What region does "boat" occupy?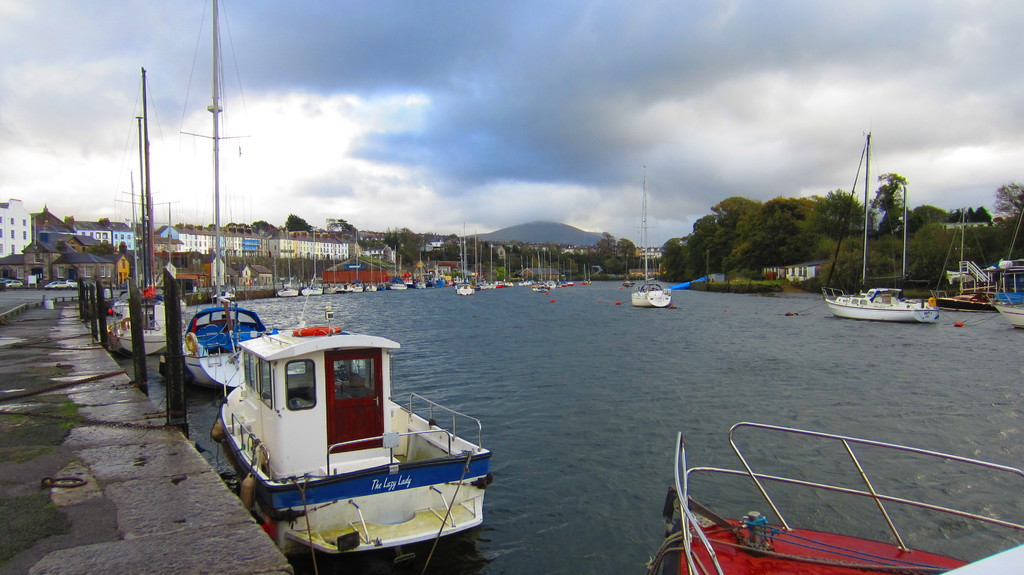
[left=120, top=66, right=184, bottom=353].
